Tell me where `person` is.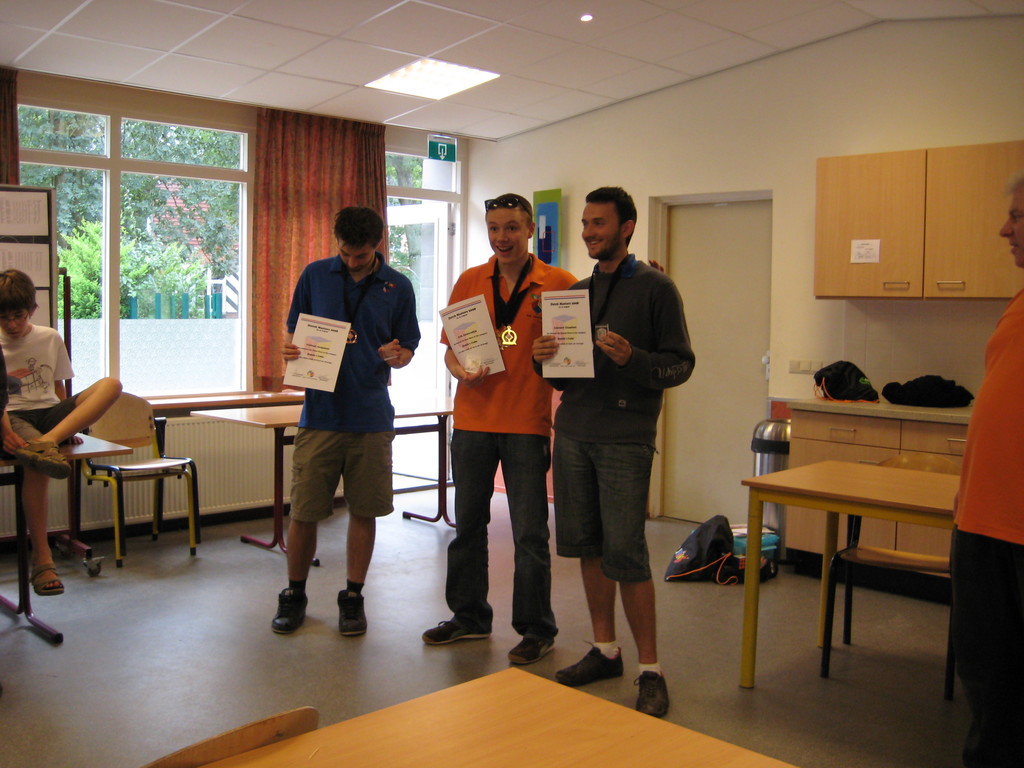
`person` is at (left=530, top=186, right=695, bottom=722).
